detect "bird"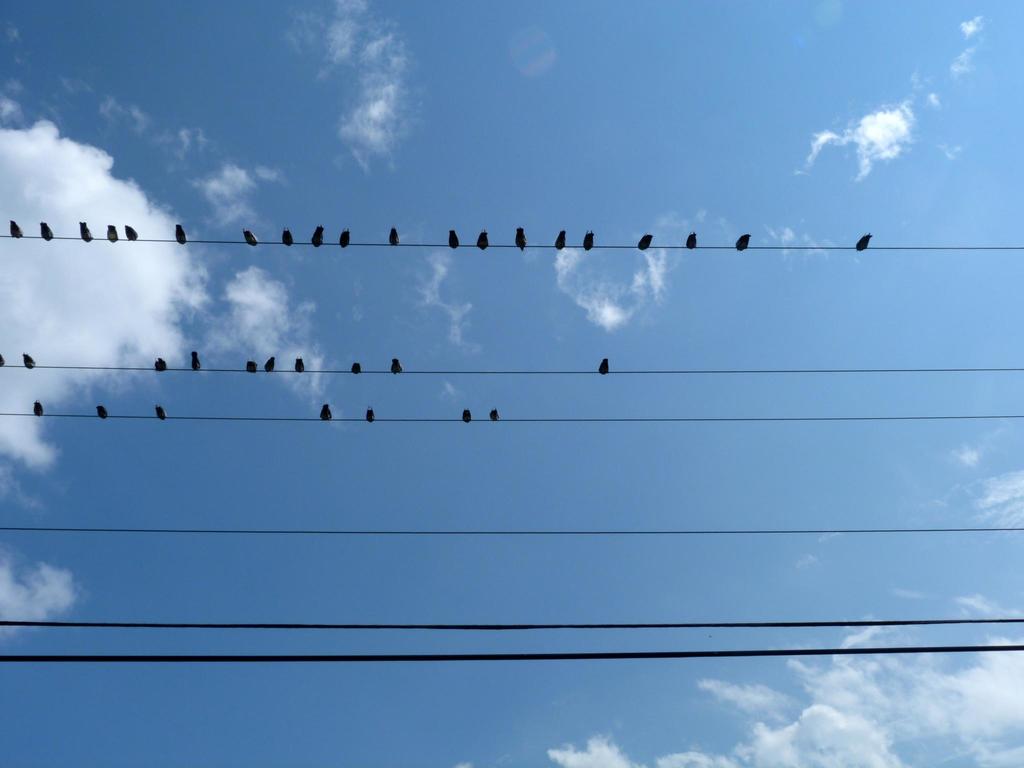
<box>361,404,372,424</box>
